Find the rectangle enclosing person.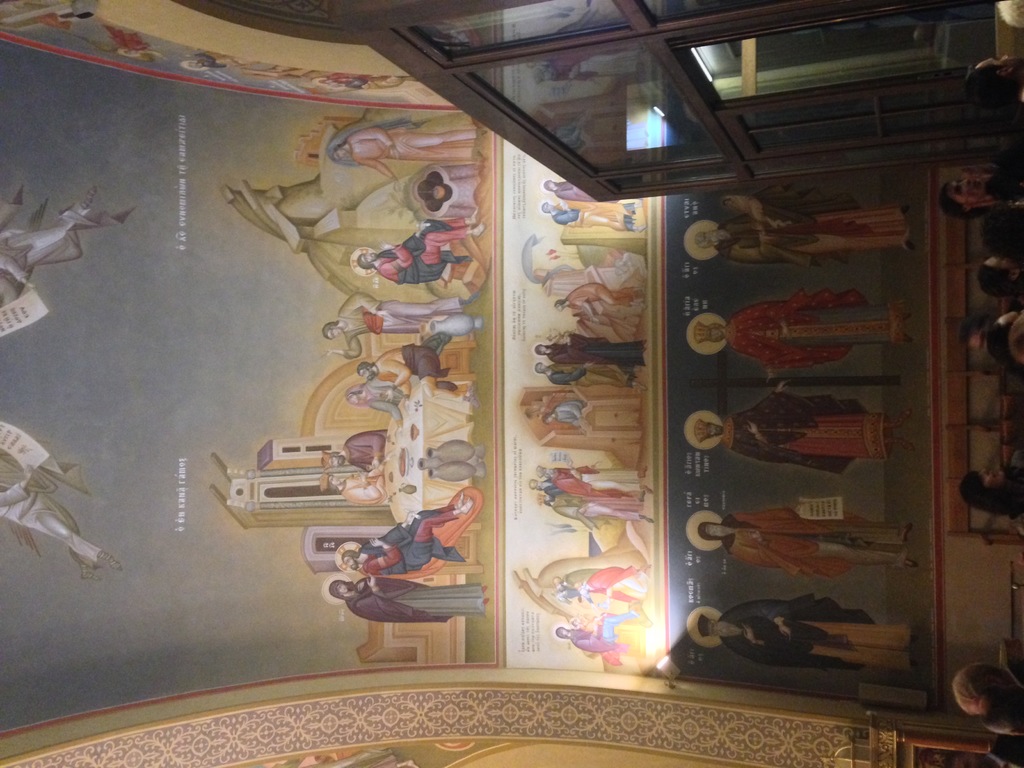
l=714, t=193, r=787, b=227.
